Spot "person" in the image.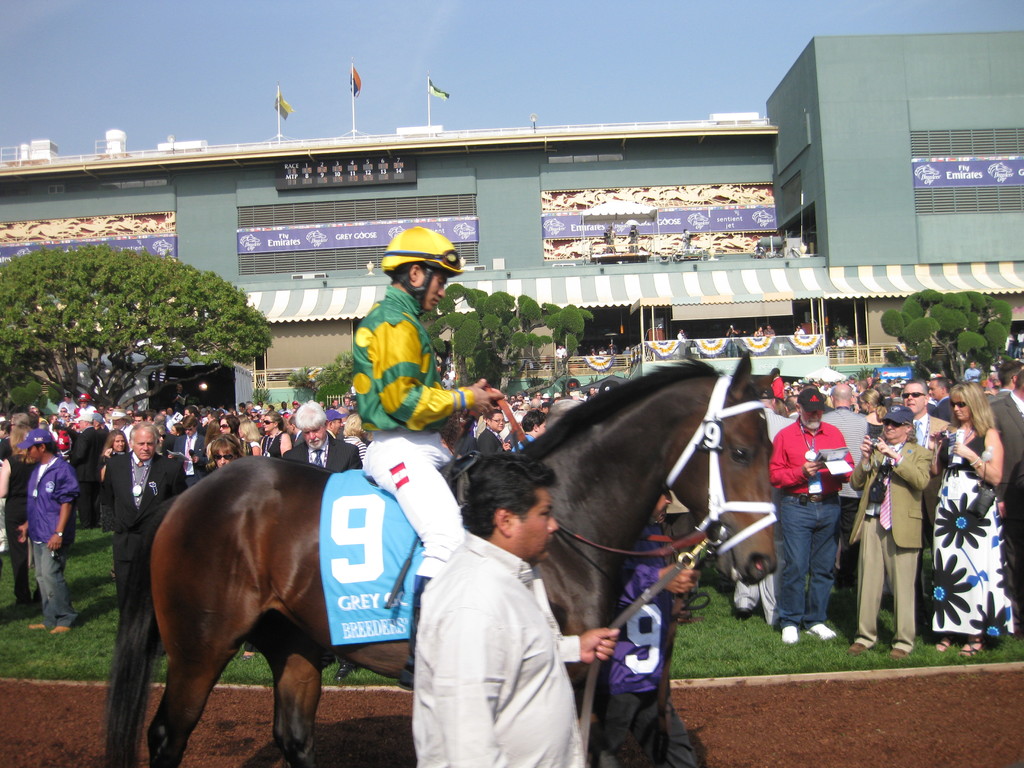
"person" found at 836 337 845 358.
